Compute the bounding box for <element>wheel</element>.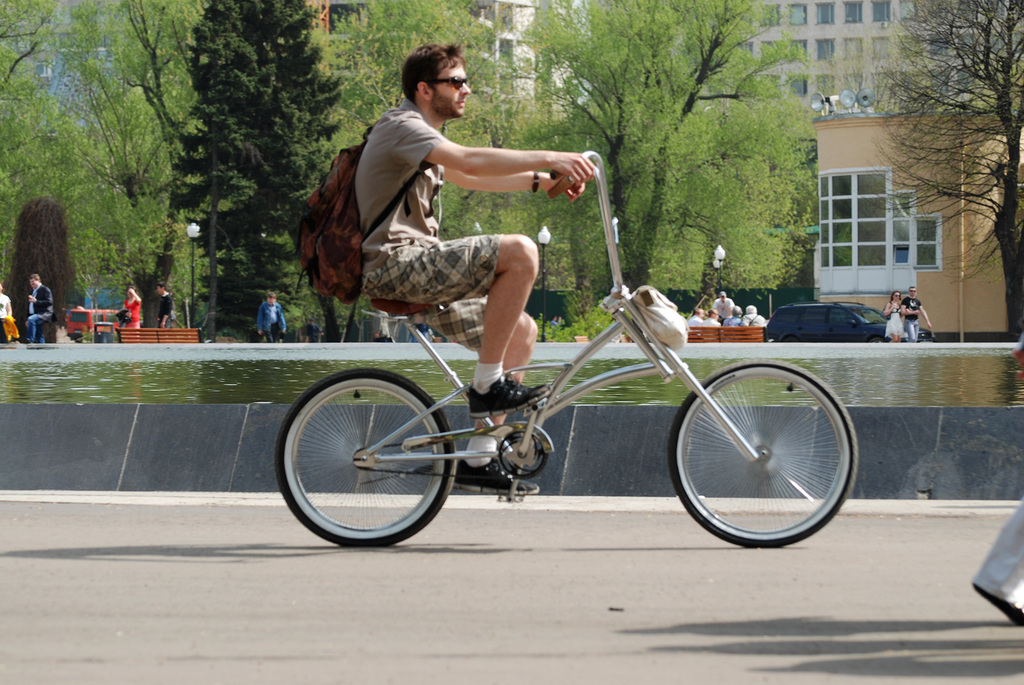
locate(275, 377, 467, 541).
